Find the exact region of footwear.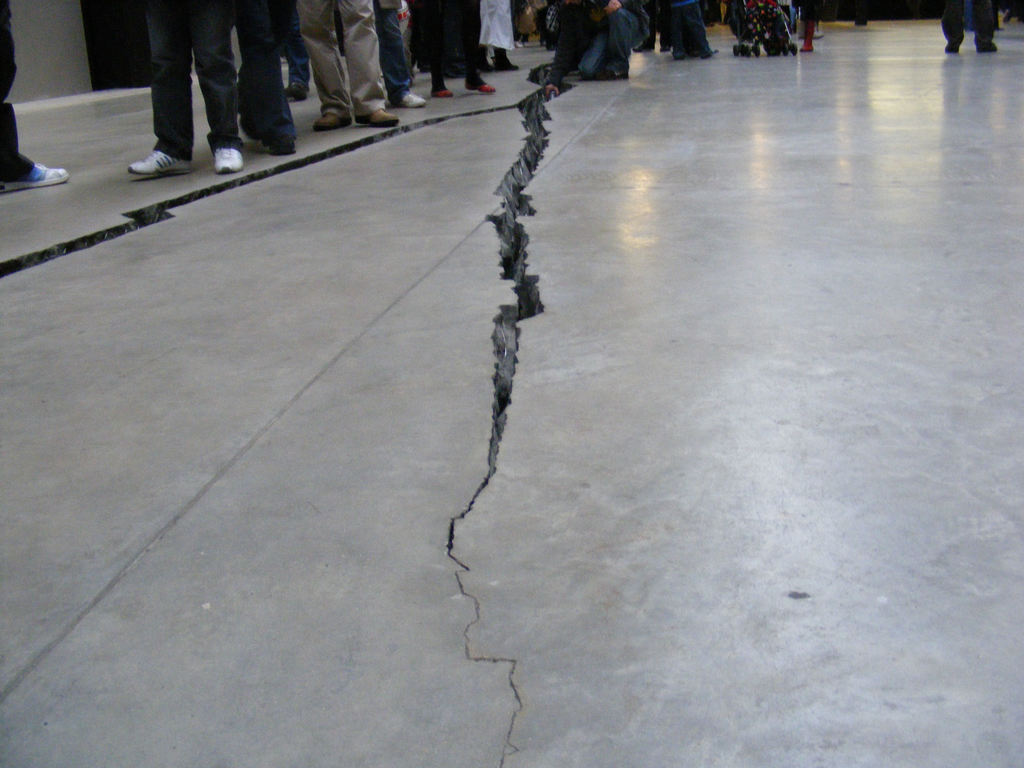
Exact region: [399, 92, 427, 104].
